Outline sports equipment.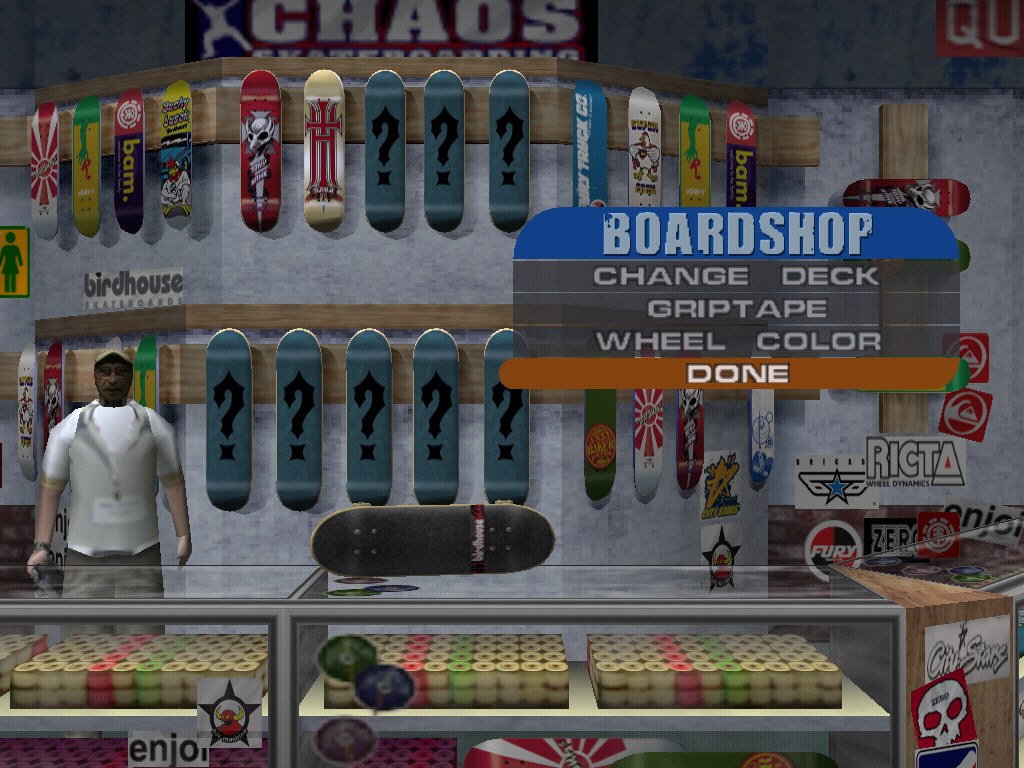
Outline: left=844, top=176, right=971, bottom=218.
